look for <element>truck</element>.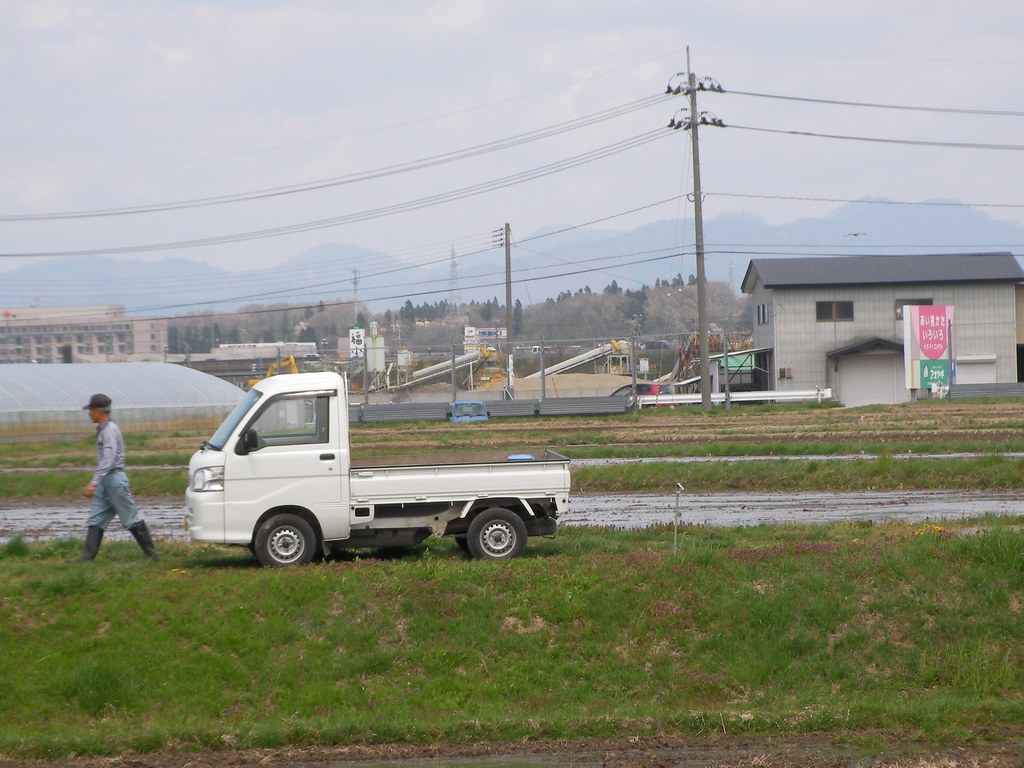
Found: x1=174 y1=362 x2=568 y2=568.
